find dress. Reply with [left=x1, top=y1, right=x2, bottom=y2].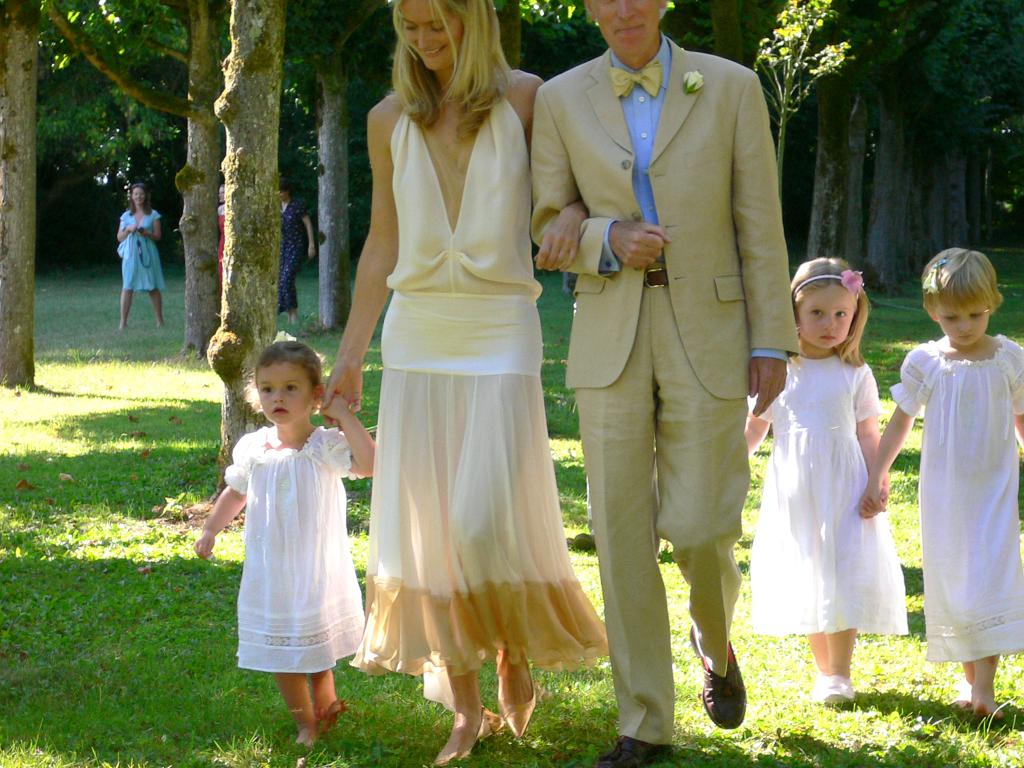
[left=355, top=102, right=636, bottom=680].
